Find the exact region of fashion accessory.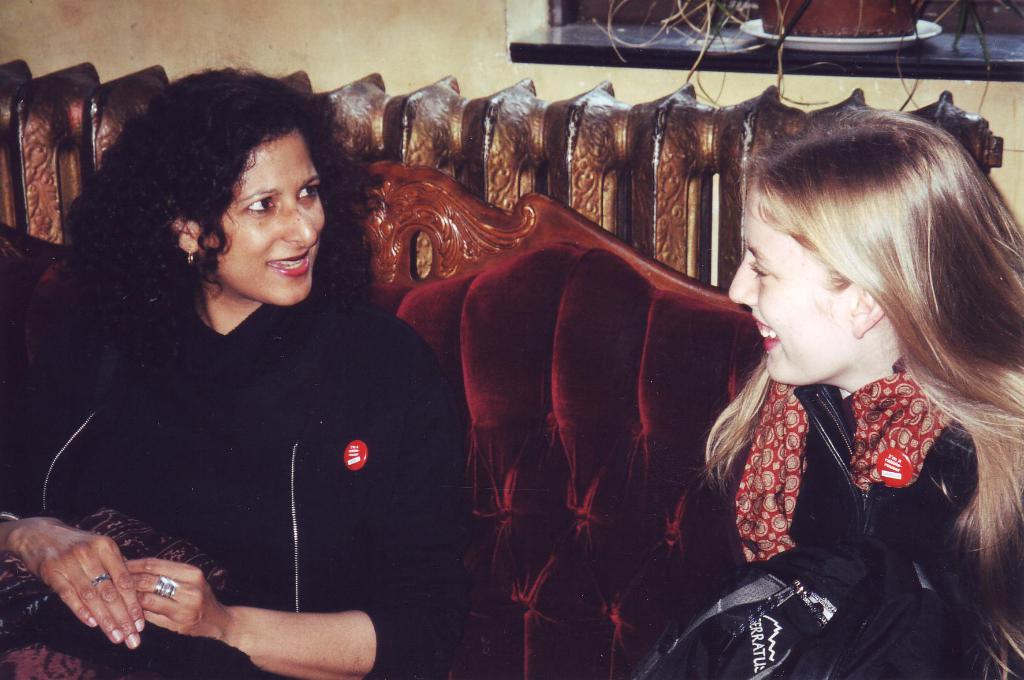
Exact region: (186, 247, 195, 265).
